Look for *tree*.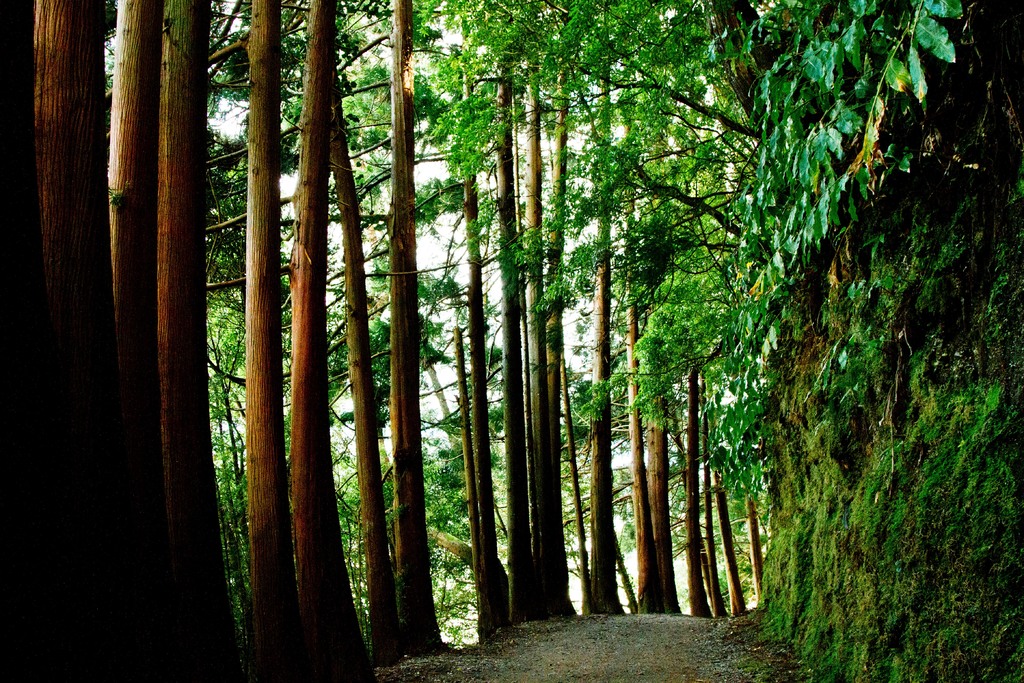
Found: <bbox>138, 0, 261, 682</bbox>.
